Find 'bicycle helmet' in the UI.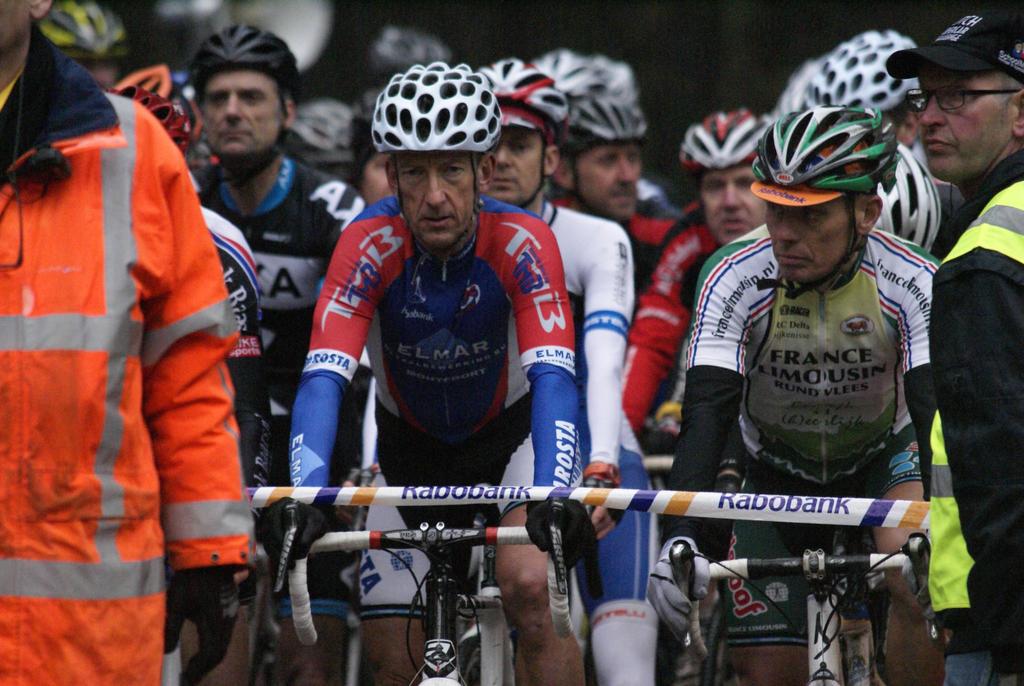
UI element at region(771, 66, 814, 113).
